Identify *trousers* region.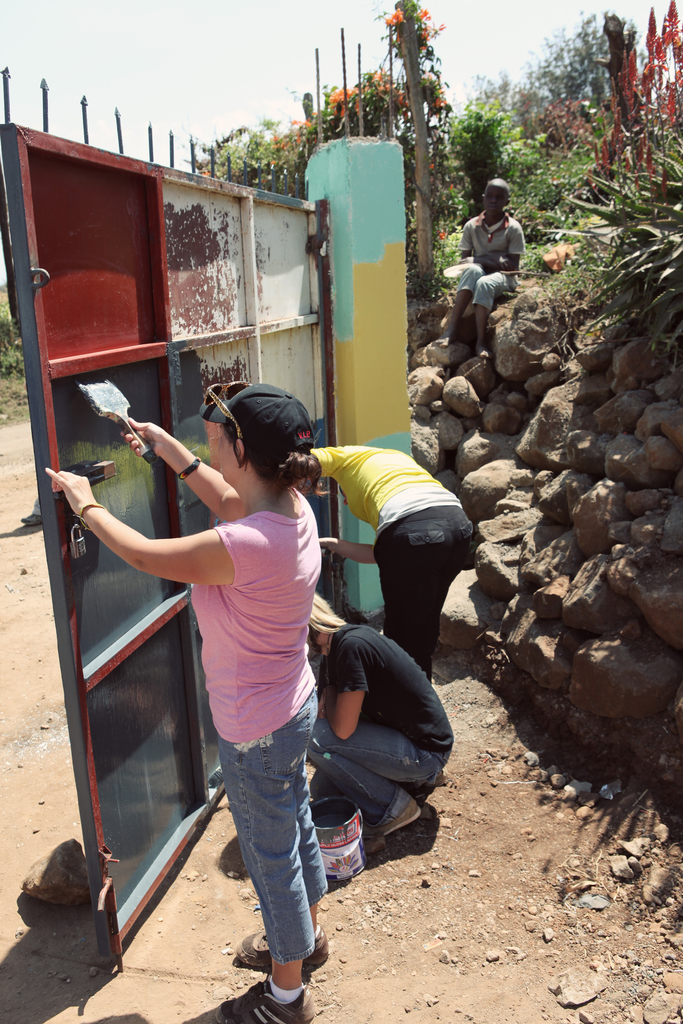
Region: 373, 501, 478, 687.
